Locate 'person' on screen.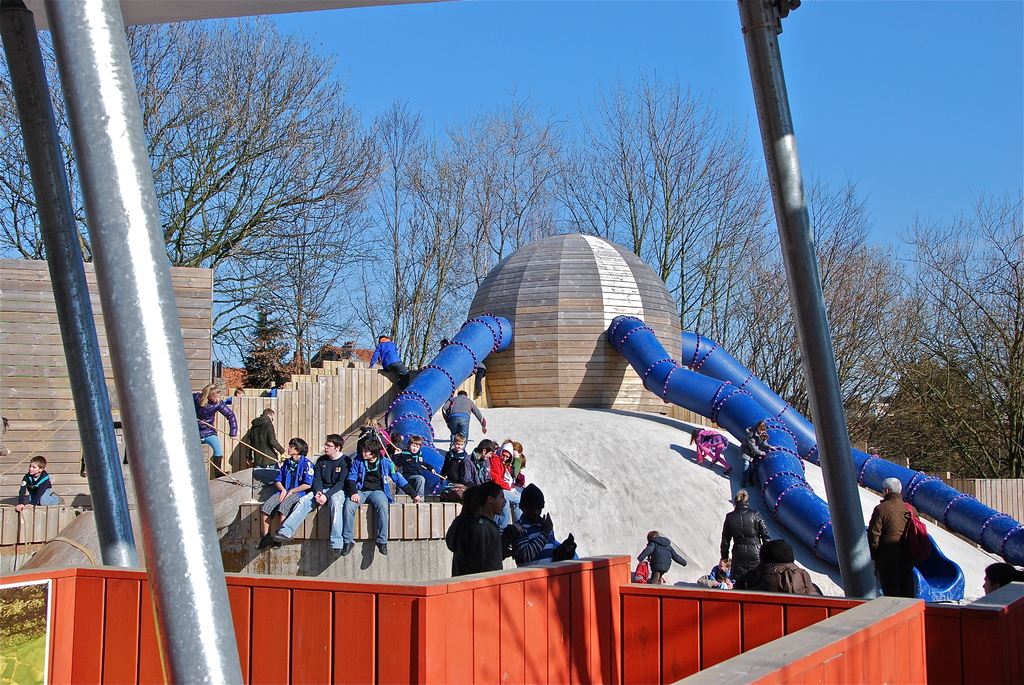
On screen at detection(17, 455, 64, 507).
